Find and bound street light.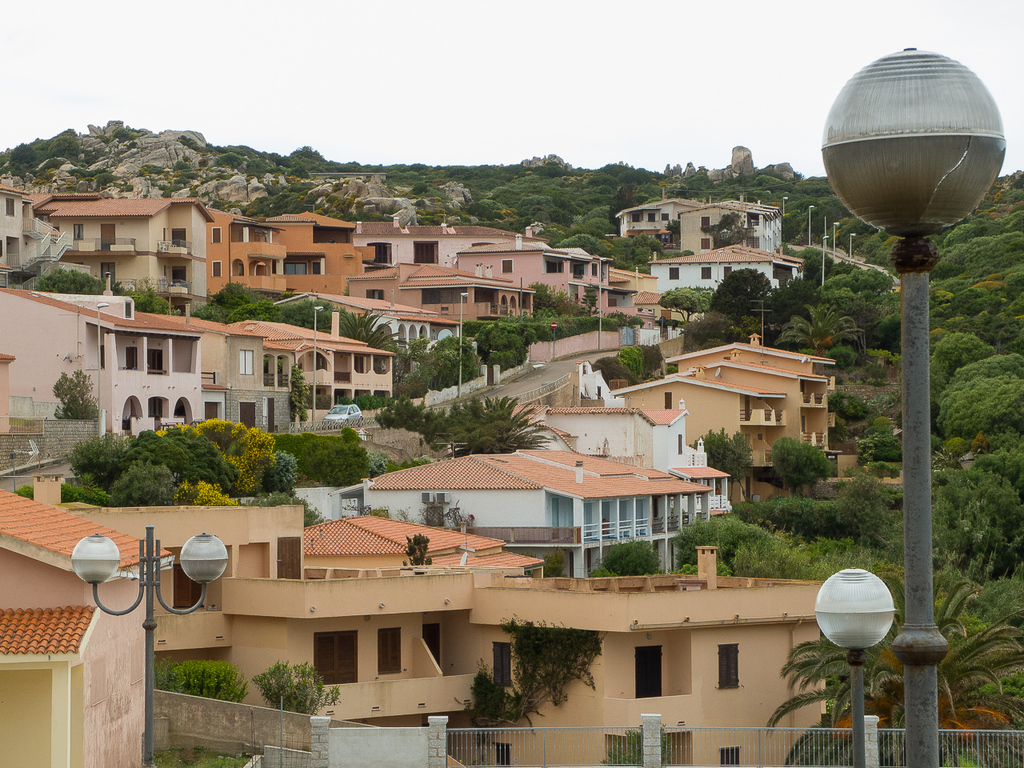
Bound: bbox=[96, 300, 110, 438].
